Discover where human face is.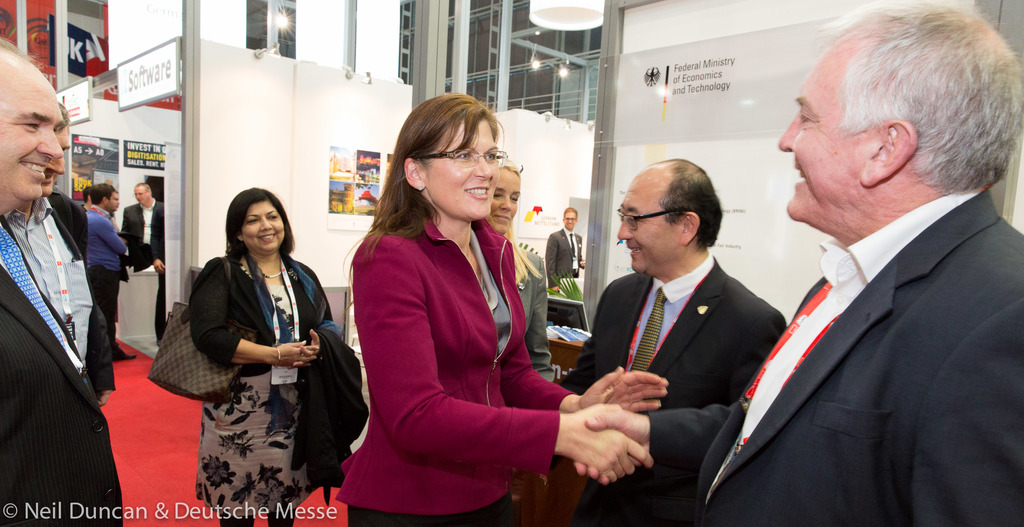
Discovered at [left=36, top=126, right=73, bottom=203].
